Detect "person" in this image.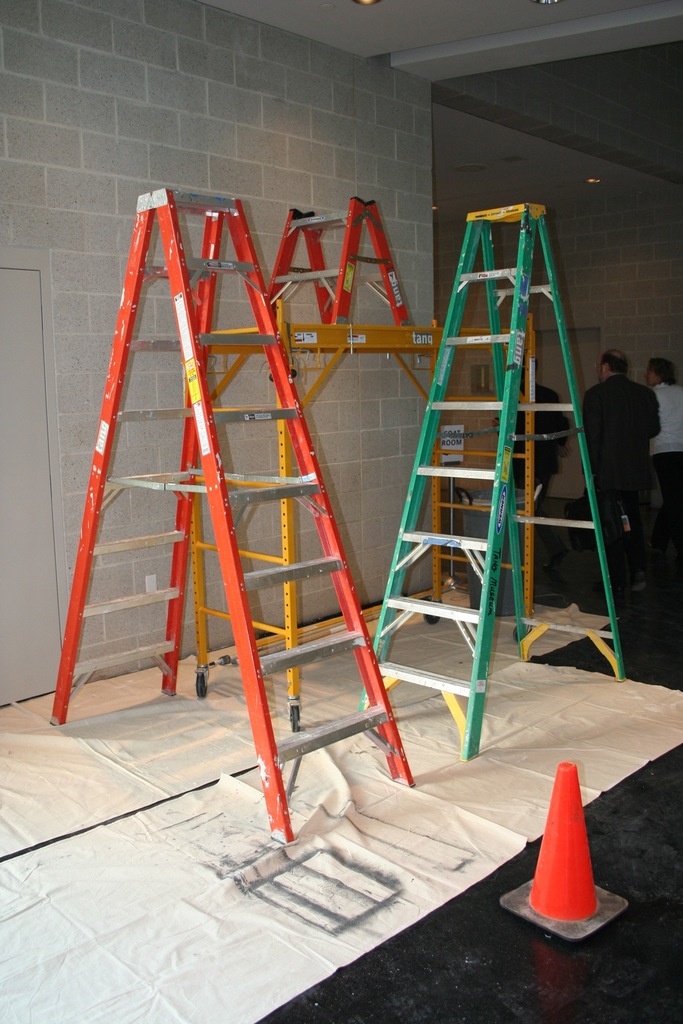
Detection: select_region(573, 349, 652, 593).
